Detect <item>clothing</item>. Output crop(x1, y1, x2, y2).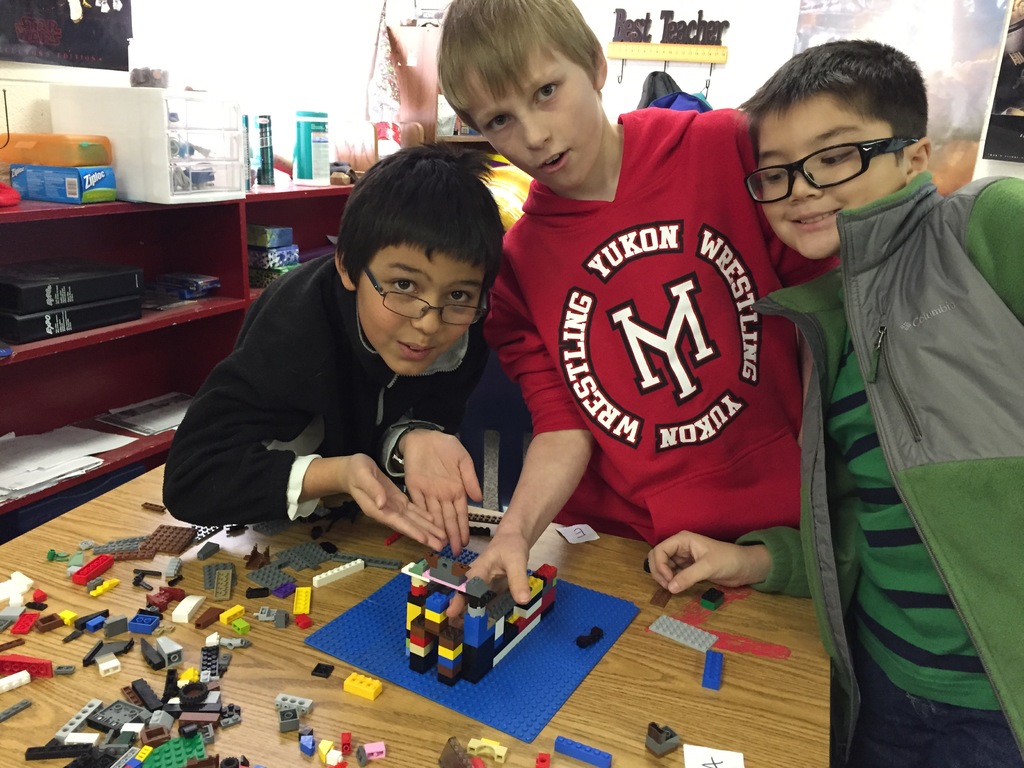
crop(481, 106, 812, 553).
